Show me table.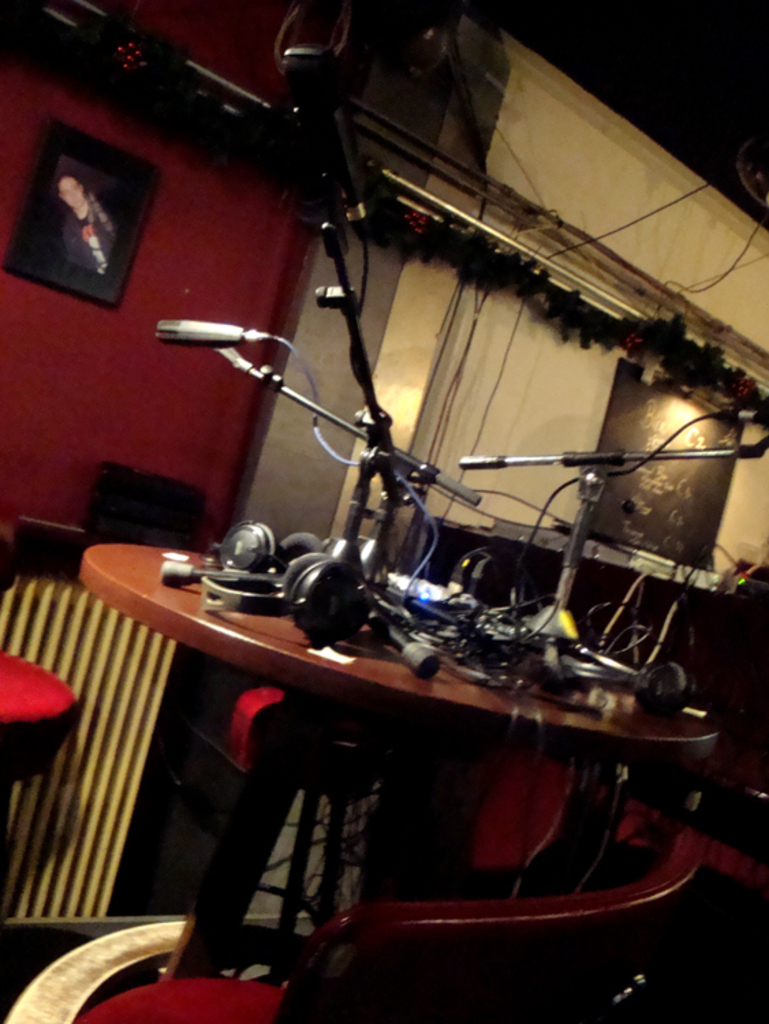
table is here: (78,512,749,902).
